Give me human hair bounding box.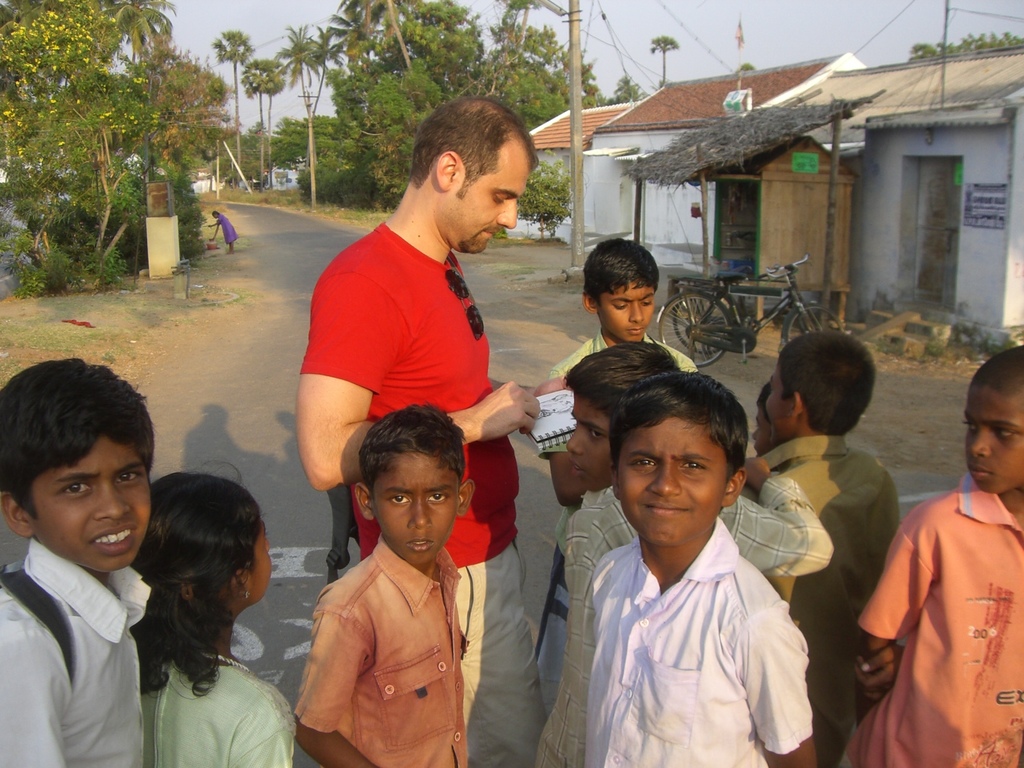
(562, 341, 682, 424).
